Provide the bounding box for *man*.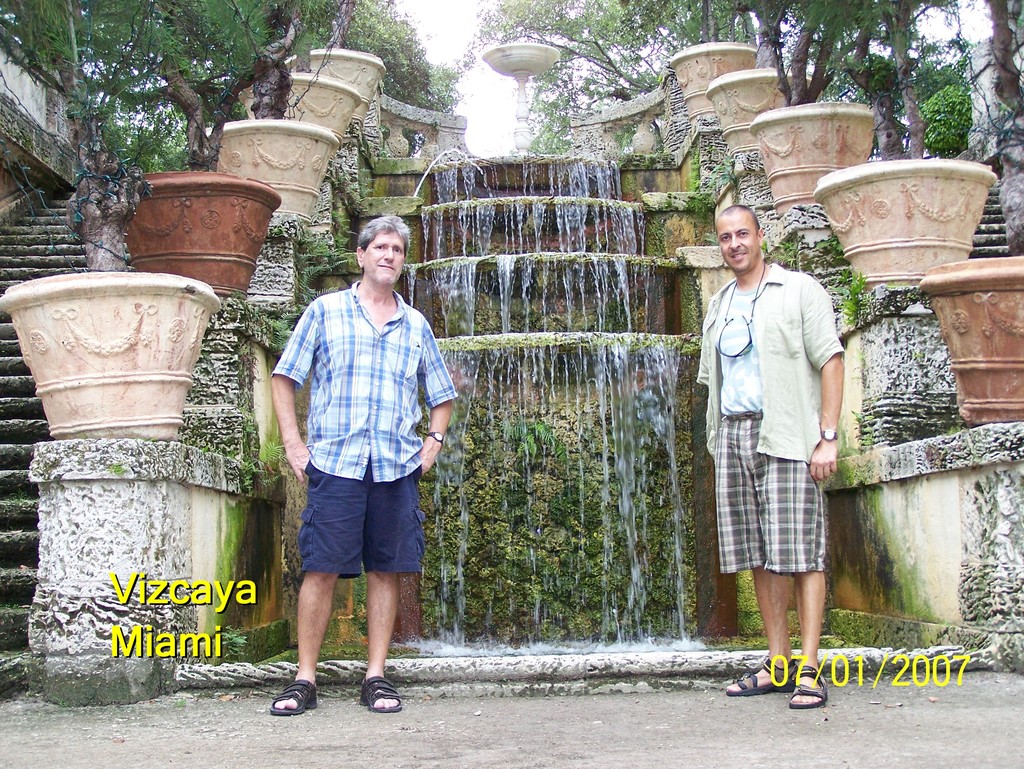
264/219/447/705.
